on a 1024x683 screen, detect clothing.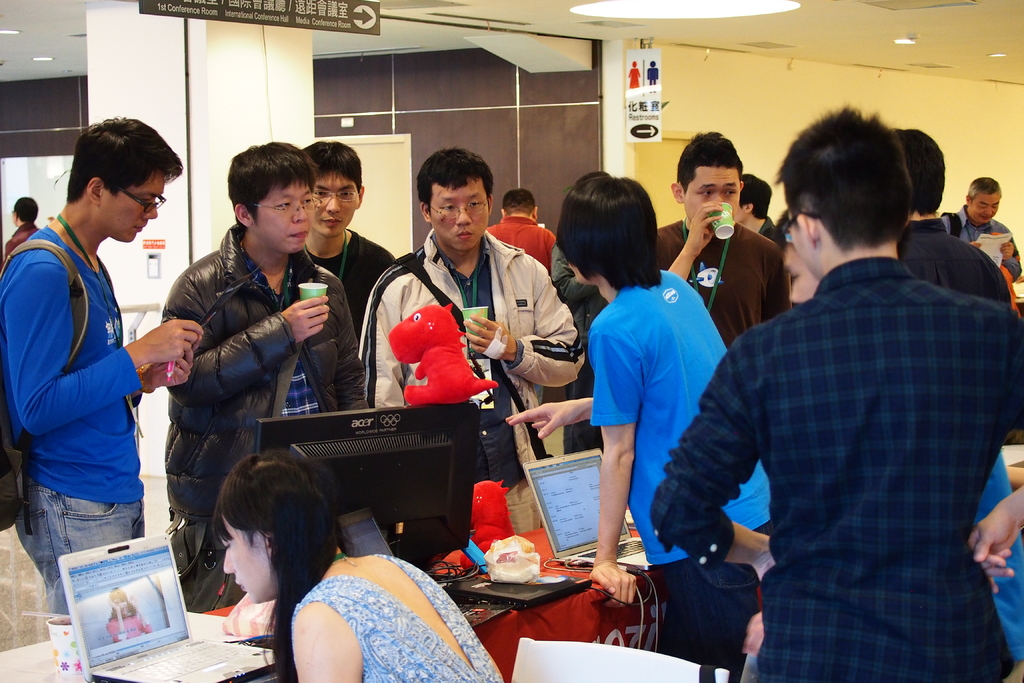
4/215/40/258.
